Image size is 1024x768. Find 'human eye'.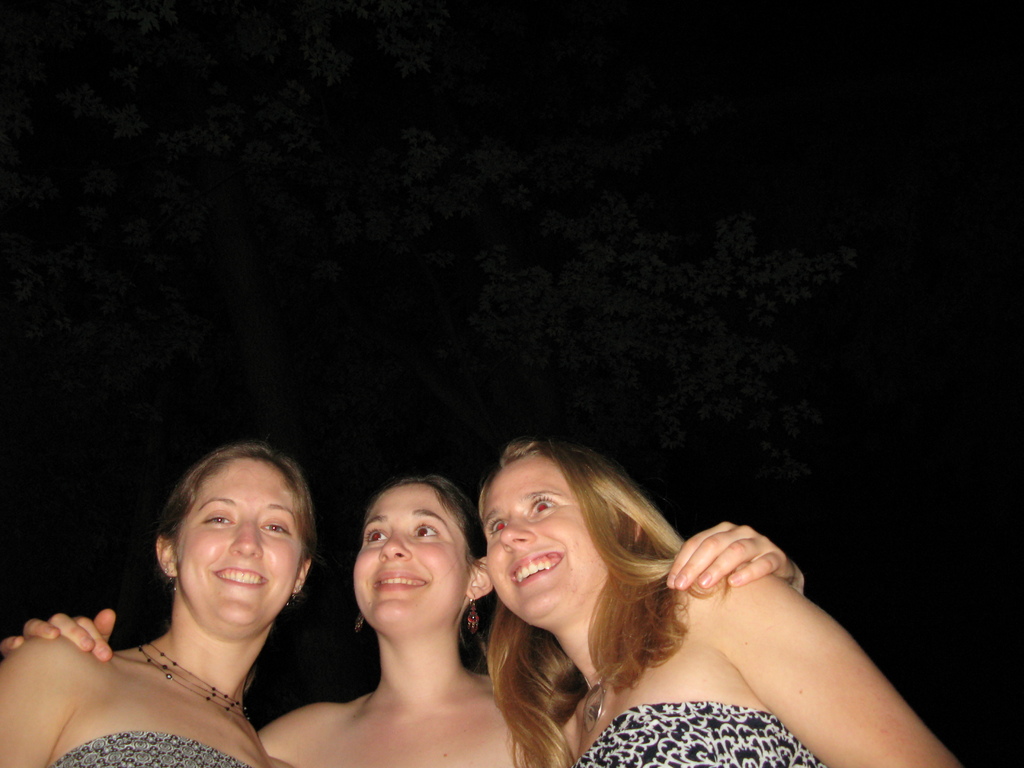
BBox(528, 497, 557, 517).
